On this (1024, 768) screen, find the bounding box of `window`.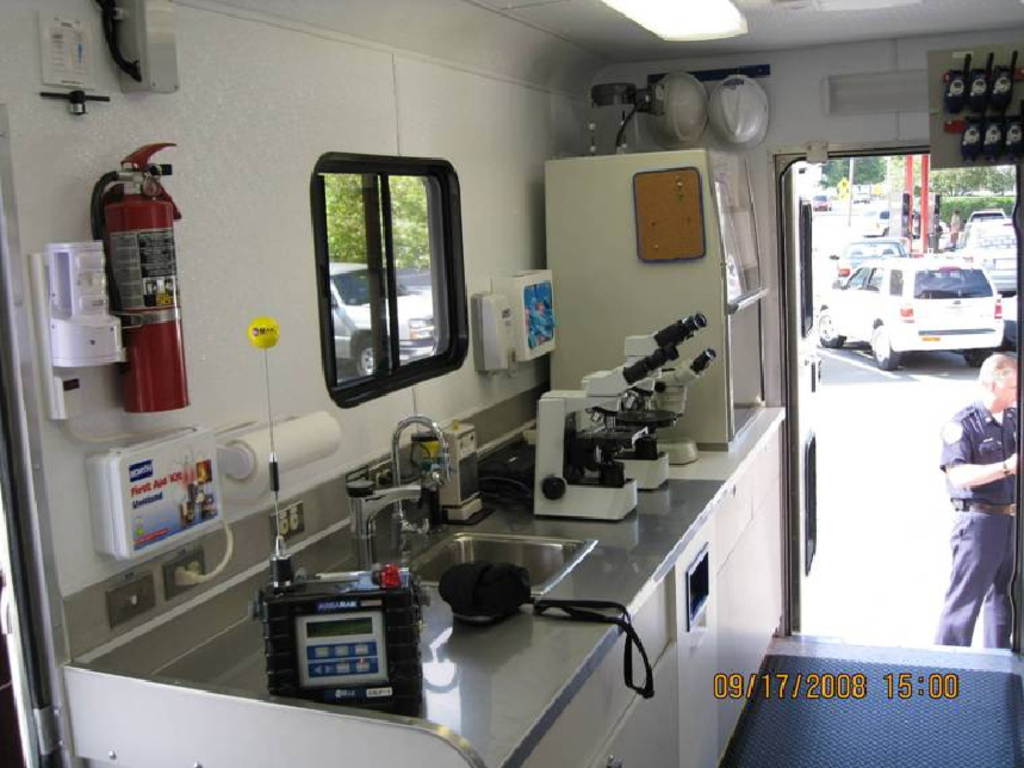
Bounding box: left=322, top=150, right=470, bottom=410.
